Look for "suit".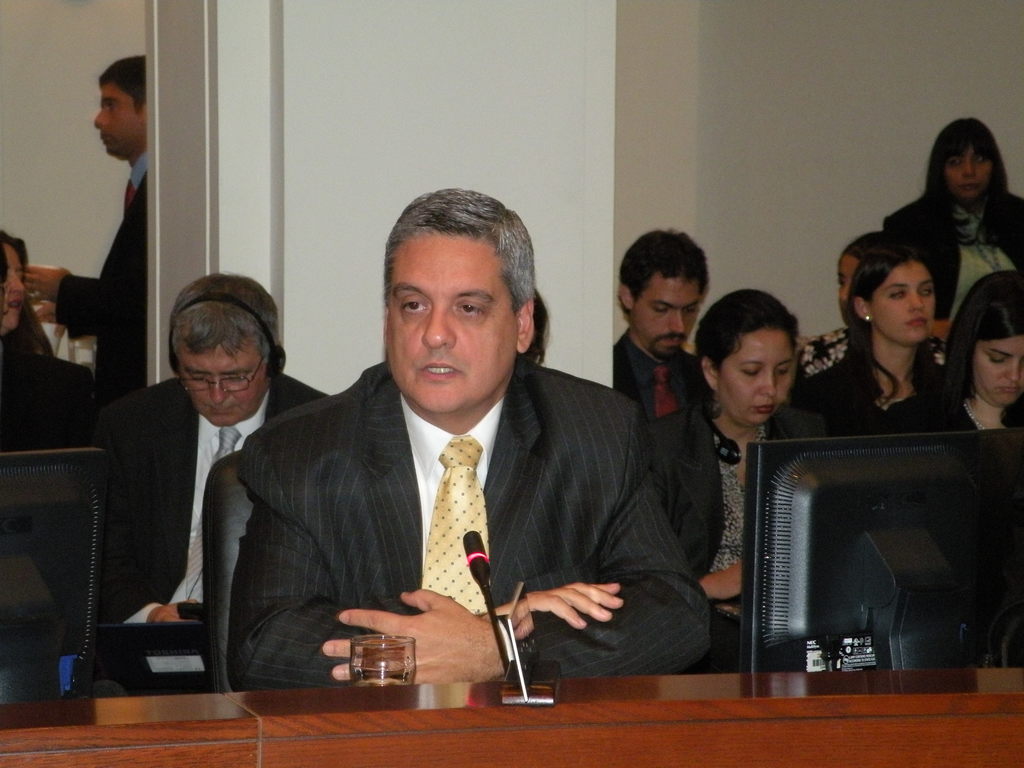
Found: left=54, top=147, right=148, bottom=389.
